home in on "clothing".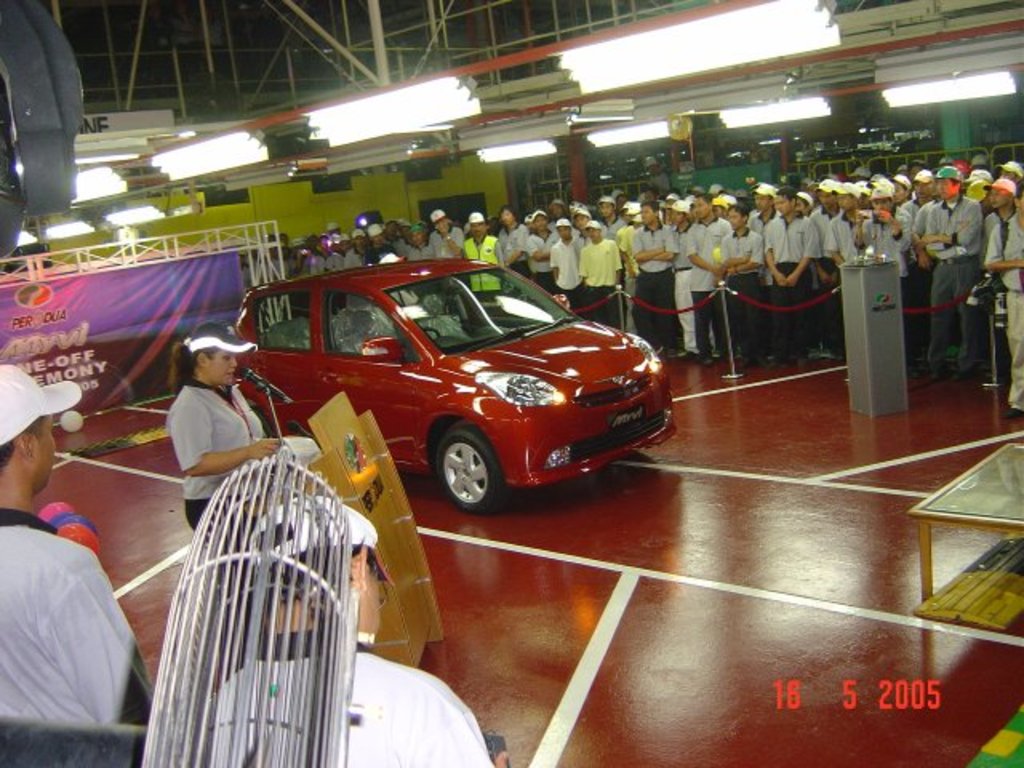
Homed in at [left=987, top=203, right=1014, bottom=381].
